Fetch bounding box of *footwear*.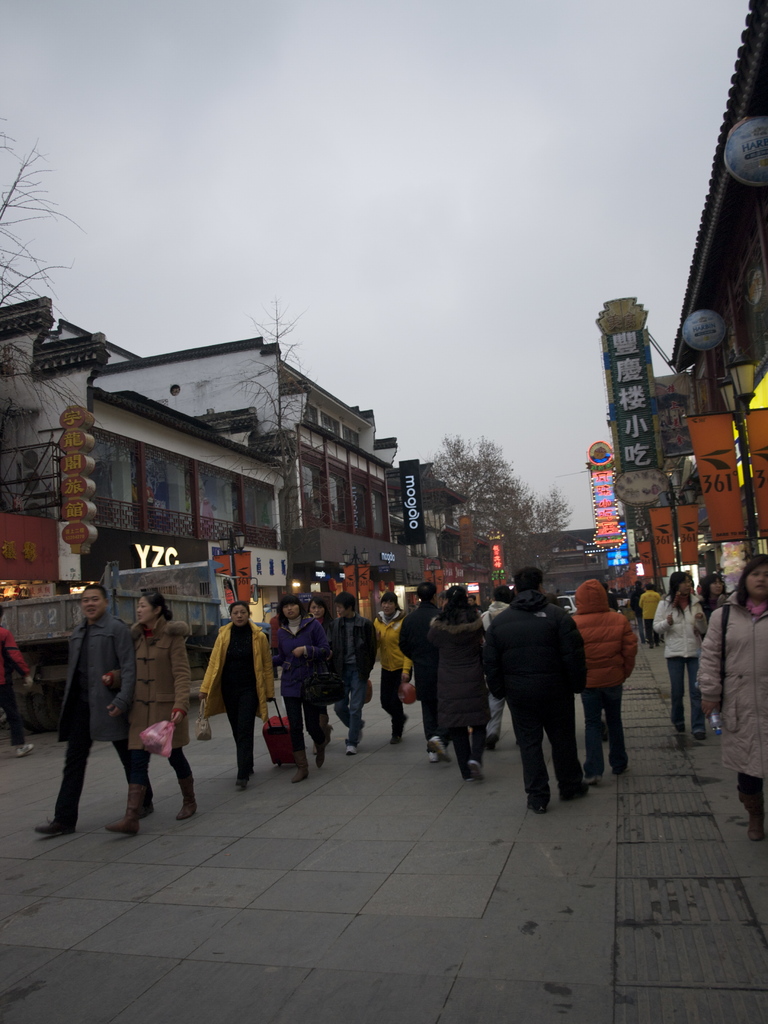
Bbox: {"left": 289, "top": 753, "right": 307, "bottom": 787}.
